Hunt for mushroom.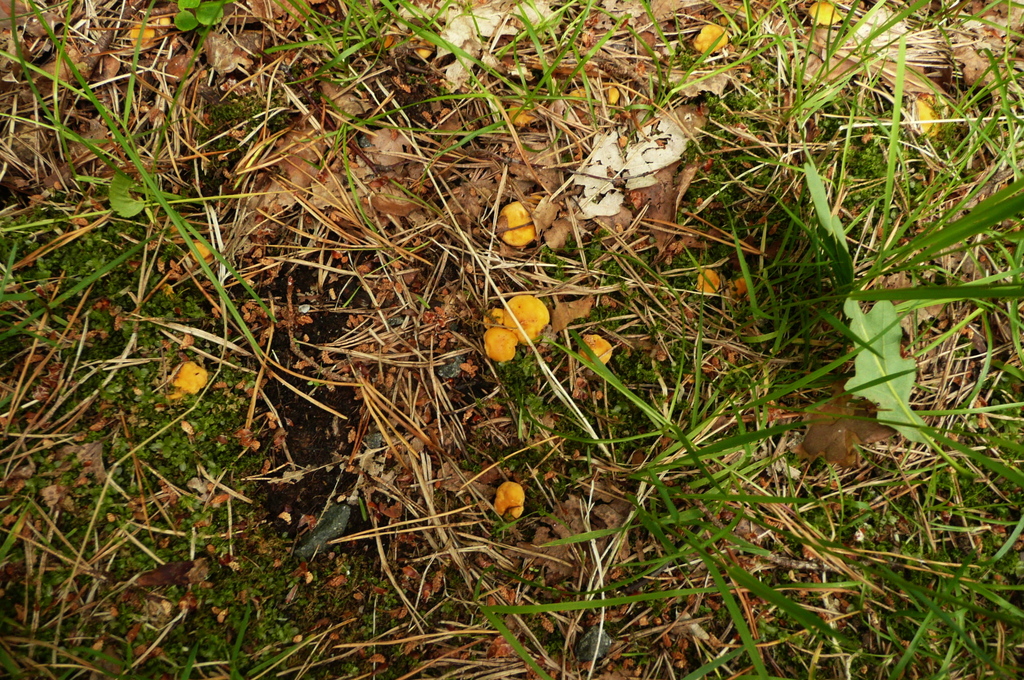
Hunted down at left=481, top=312, right=519, bottom=366.
